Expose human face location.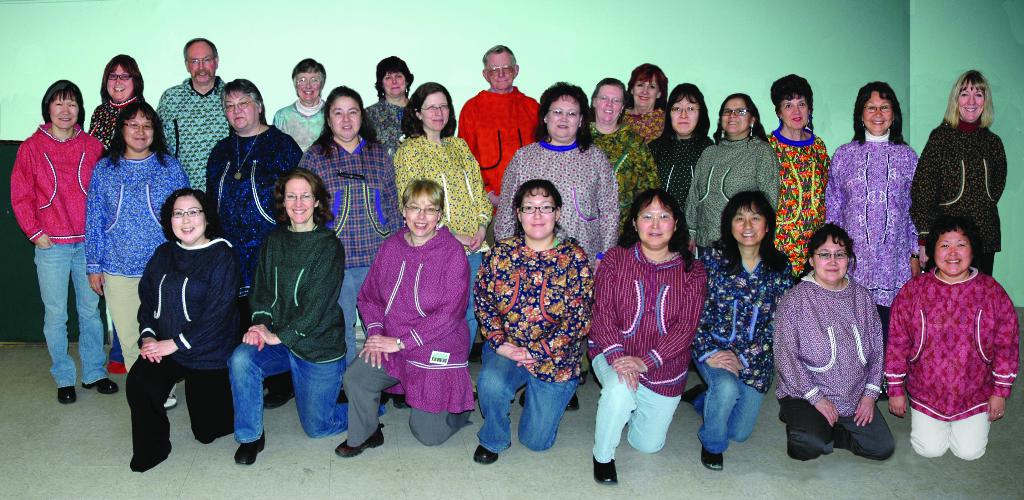
Exposed at <box>423,93,451,127</box>.
